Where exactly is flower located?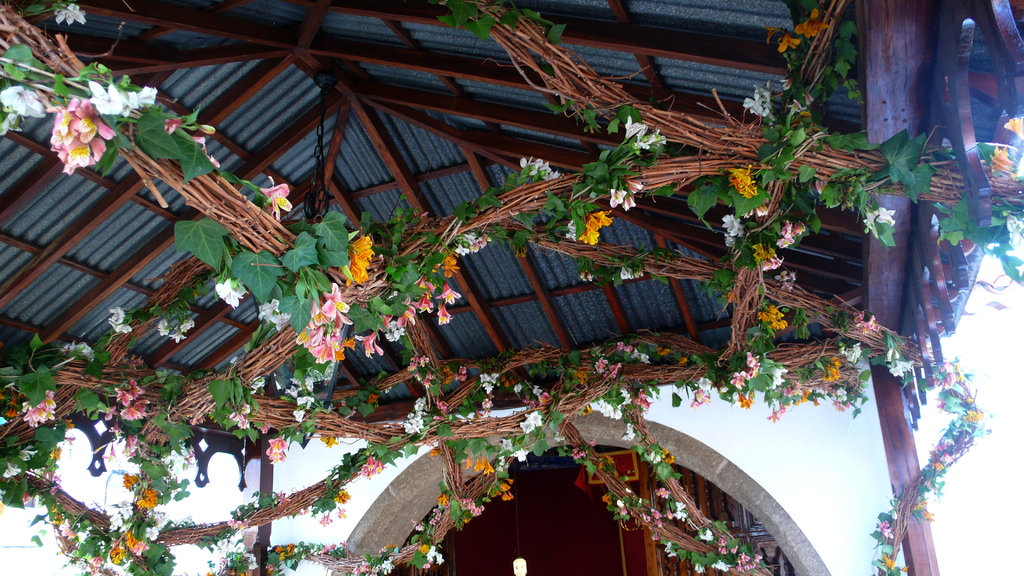
Its bounding box is <region>411, 279, 457, 322</region>.
